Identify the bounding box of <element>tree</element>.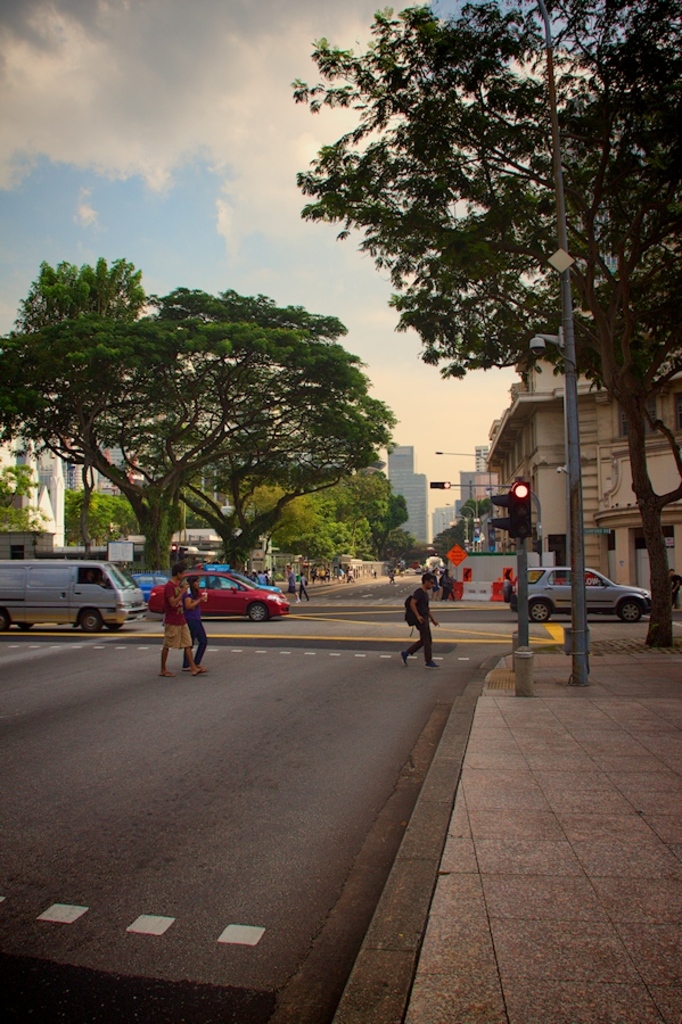
<box>295,0,681,650</box>.
